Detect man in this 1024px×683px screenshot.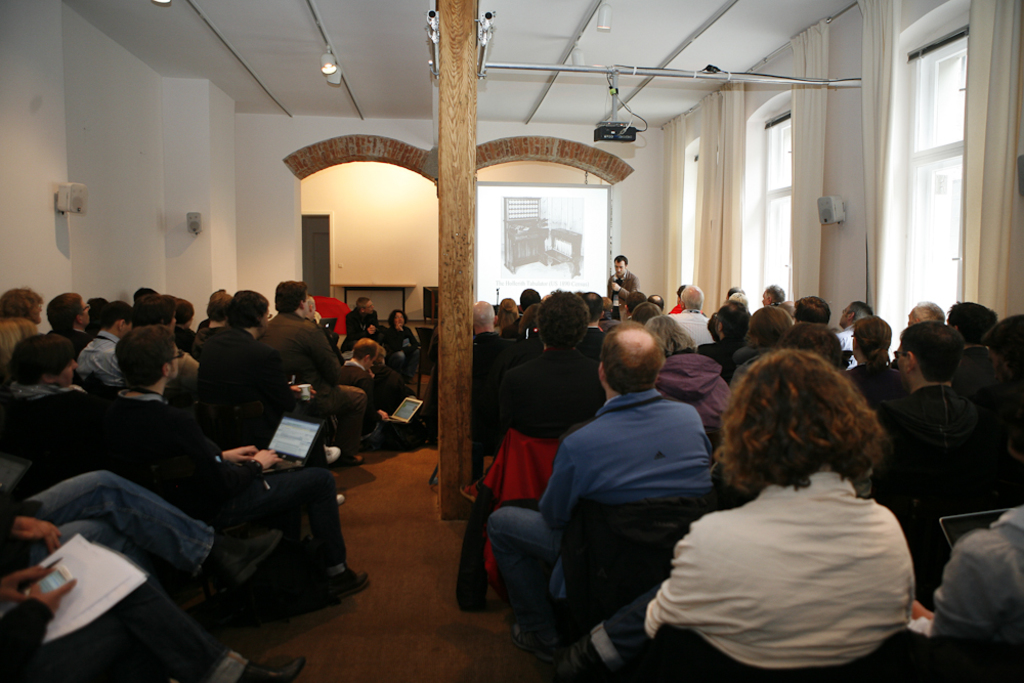
Detection: (left=340, top=291, right=383, bottom=350).
